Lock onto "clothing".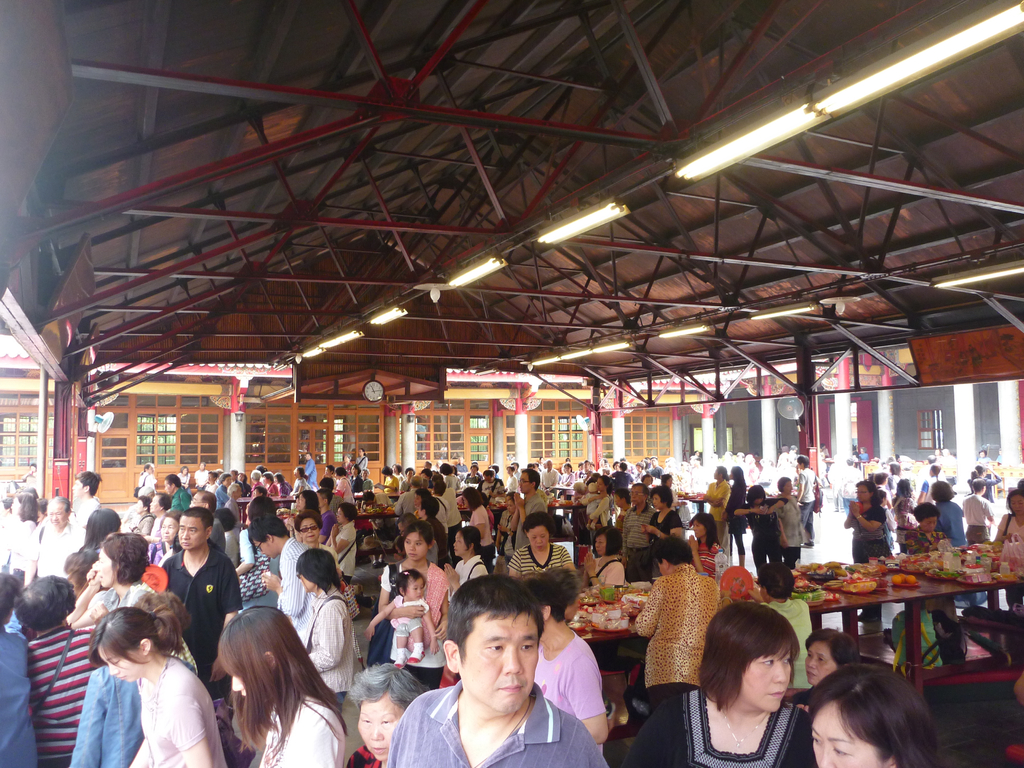
Locked: 631:685:811:767.
